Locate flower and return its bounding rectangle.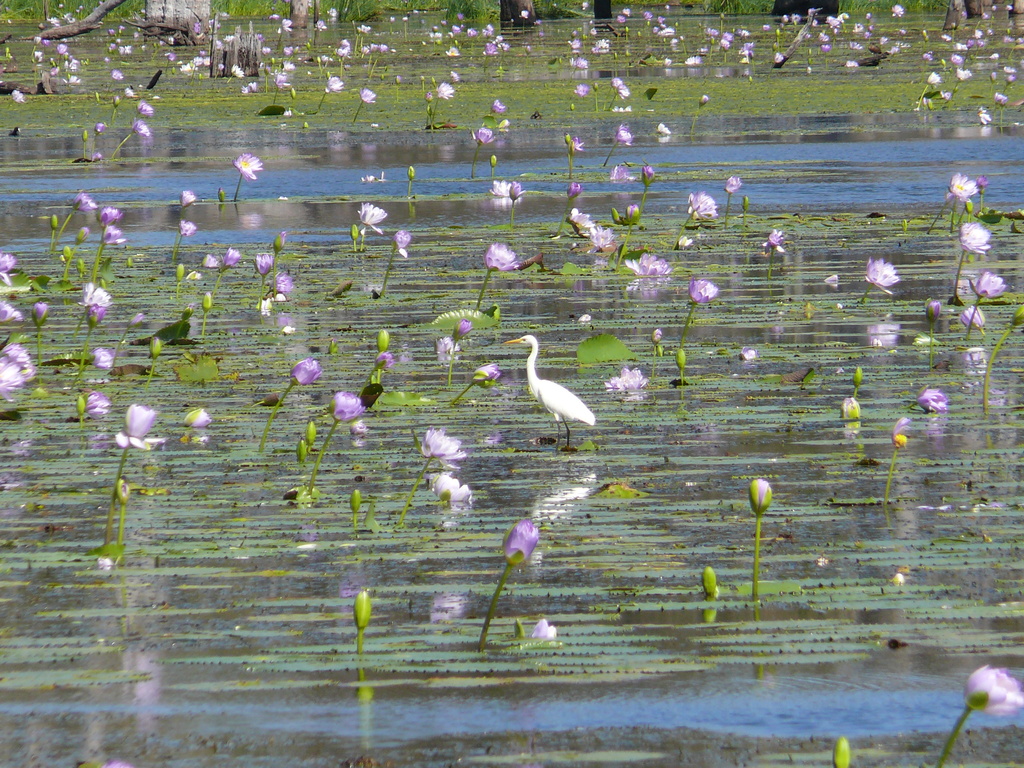
{"x1": 530, "y1": 619, "x2": 556, "y2": 636}.
